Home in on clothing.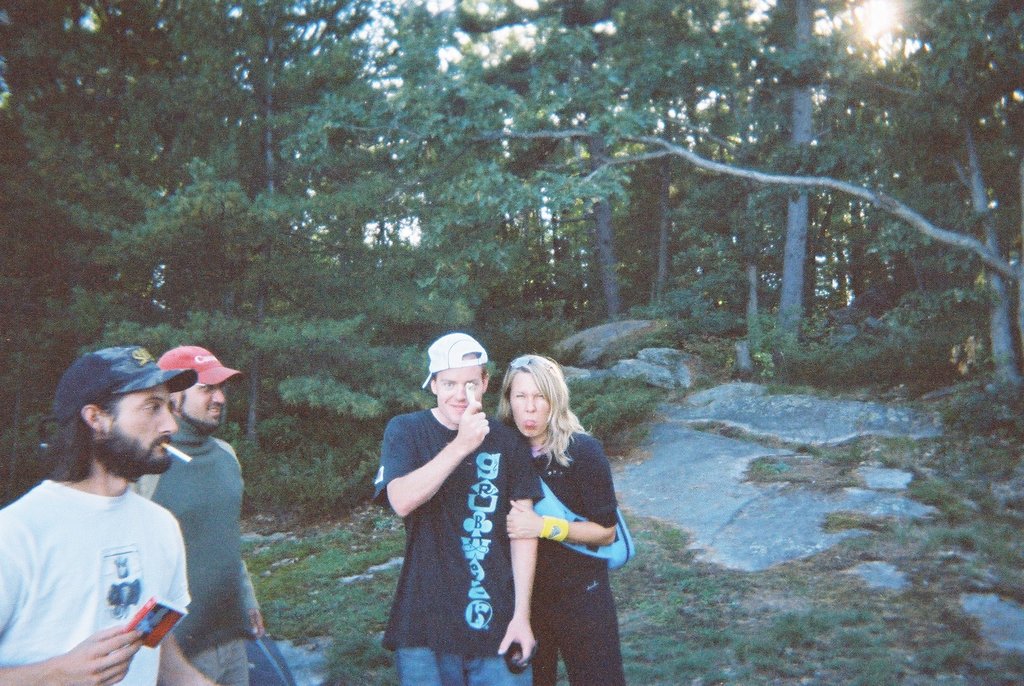
Homed in at box(532, 432, 615, 685).
